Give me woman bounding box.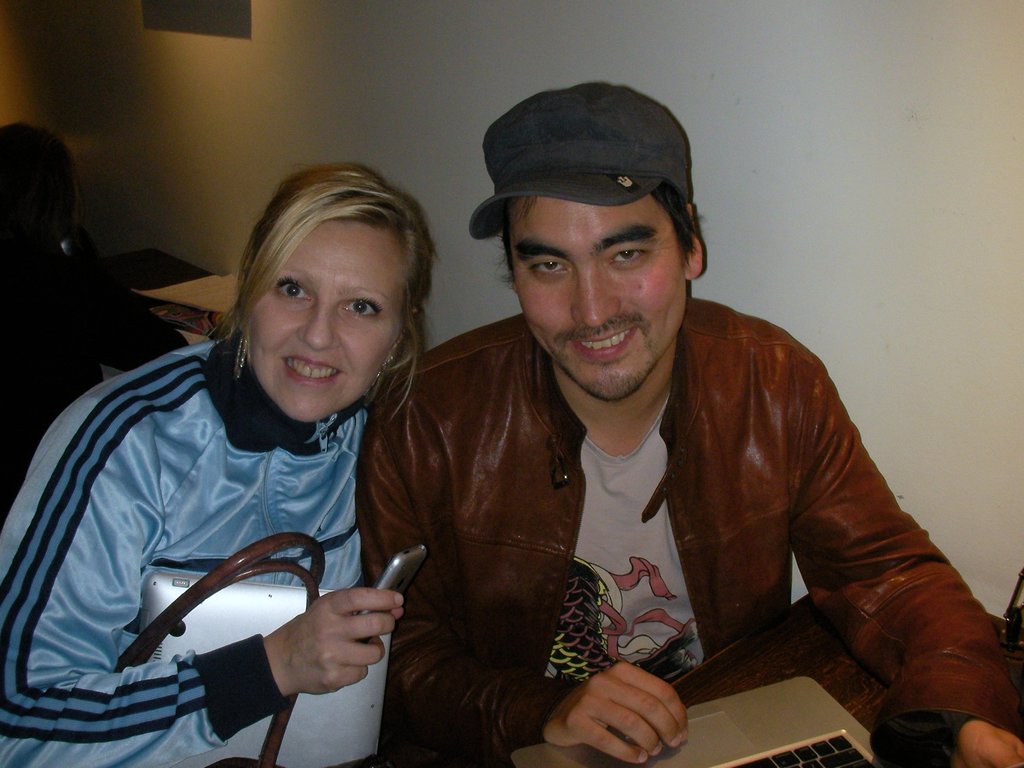
region(0, 159, 465, 767).
